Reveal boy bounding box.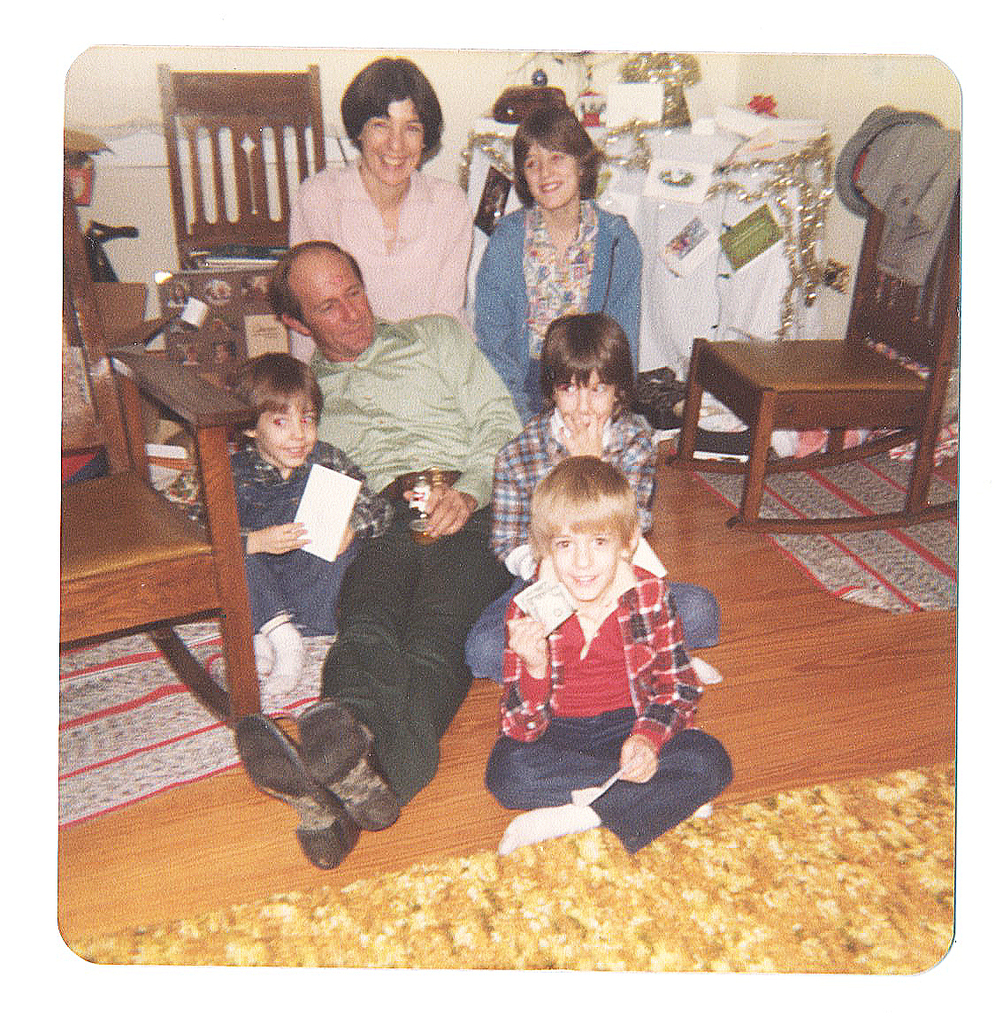
Revealed: l=185, t=351, r=391, b=690.
